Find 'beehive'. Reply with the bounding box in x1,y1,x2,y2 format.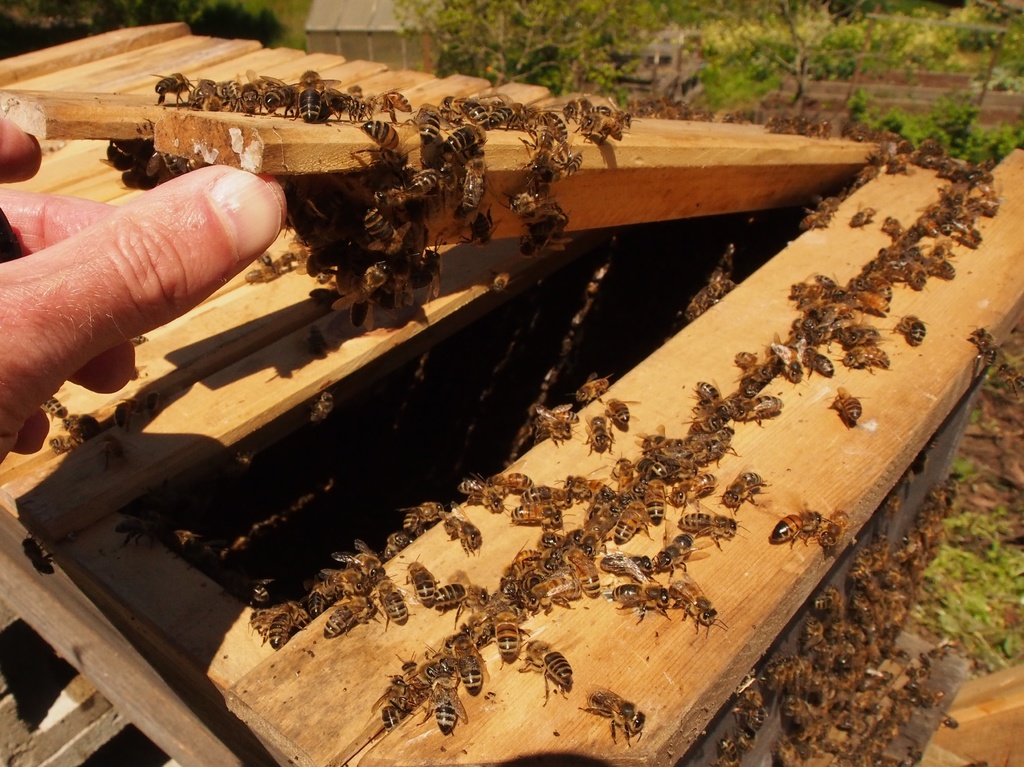
0,17,1023,766.
